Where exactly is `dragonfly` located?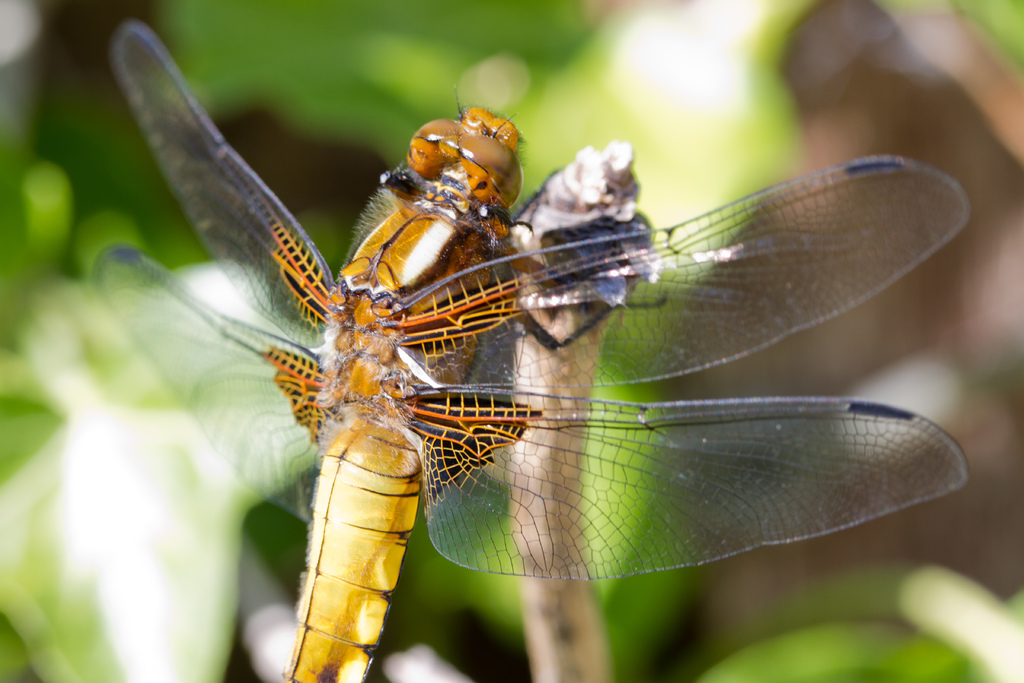
Its bounding box is [left=87, top=21, right=972, bottom=682].
